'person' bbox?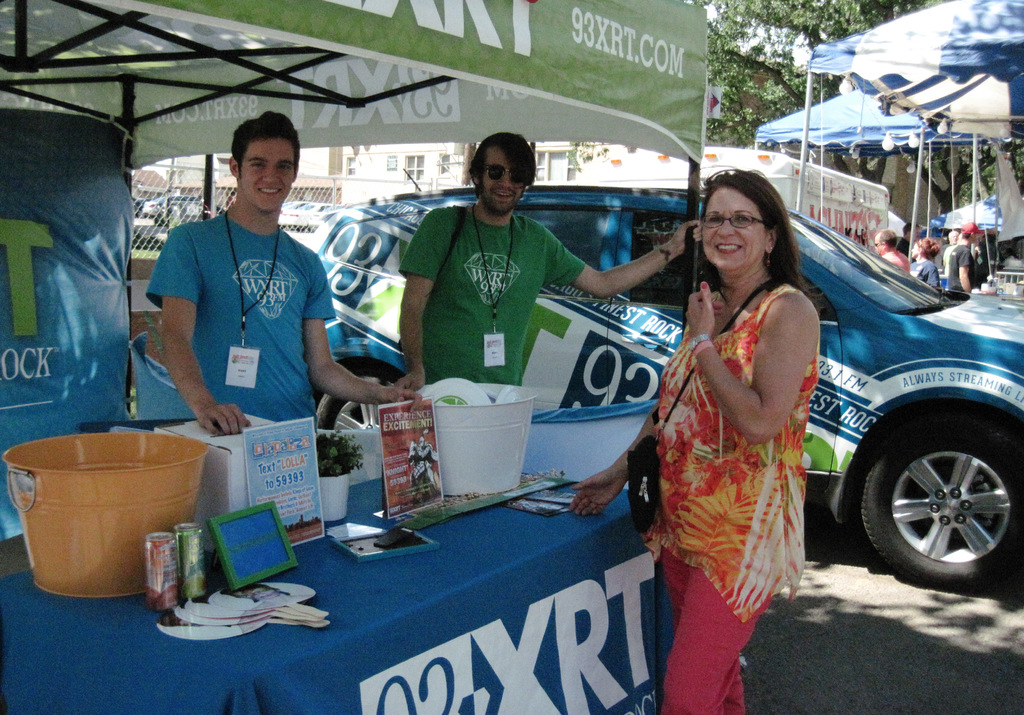
box=[568, 168, 819, 714]
